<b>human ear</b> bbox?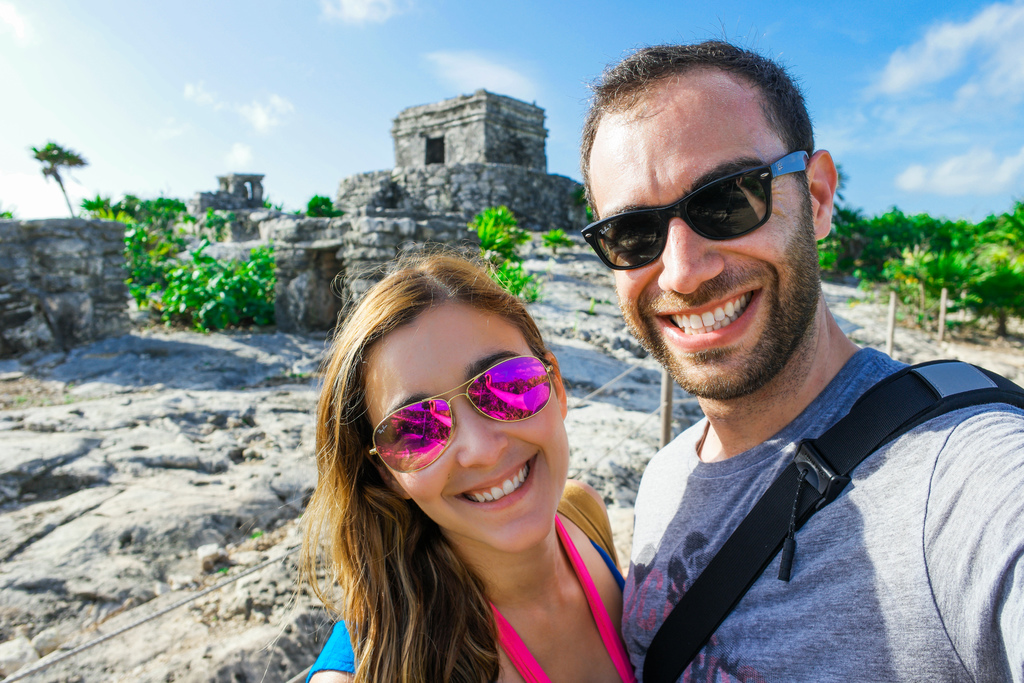
{"x1": 545, "y1": 352, "x2": 566, "y2": 415}
